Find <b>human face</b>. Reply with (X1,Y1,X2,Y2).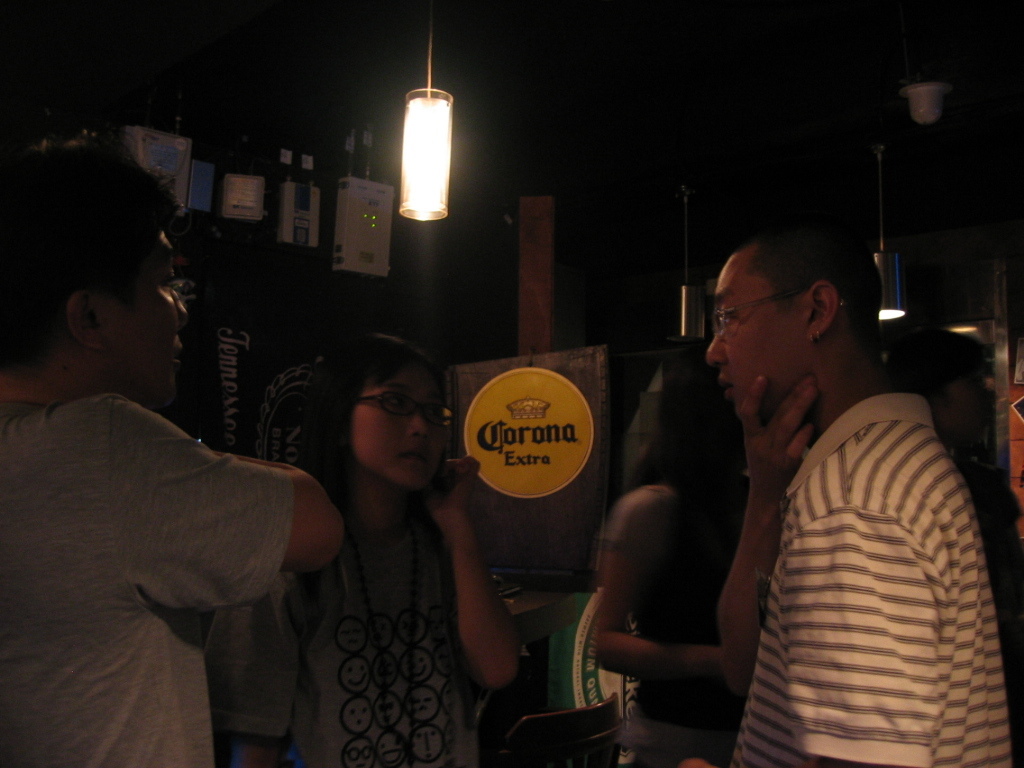
(704,241,806,416).
